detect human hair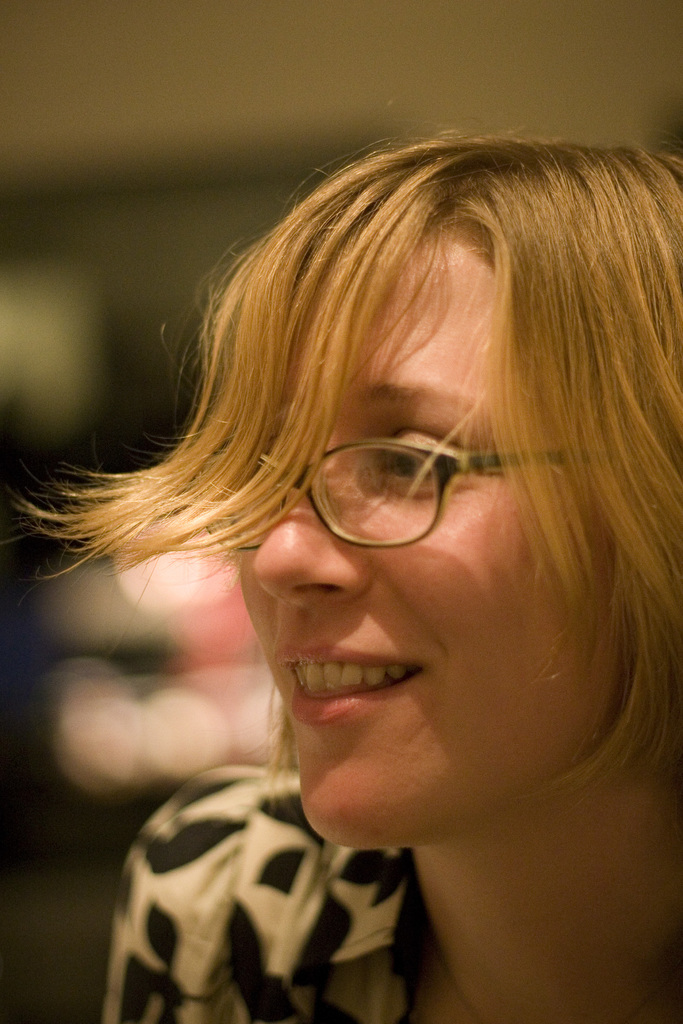
left=48, top=129, right=668, bottom=812
